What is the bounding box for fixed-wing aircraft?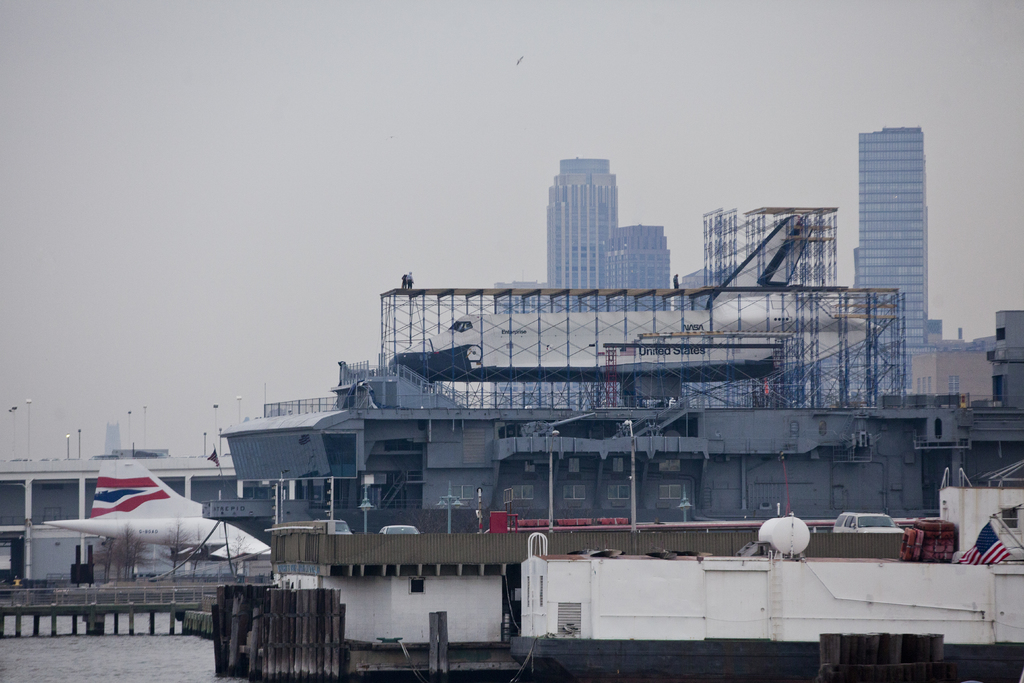
{"x1": 37, "y1": 459, "x2": 275, "y2": 564}.
